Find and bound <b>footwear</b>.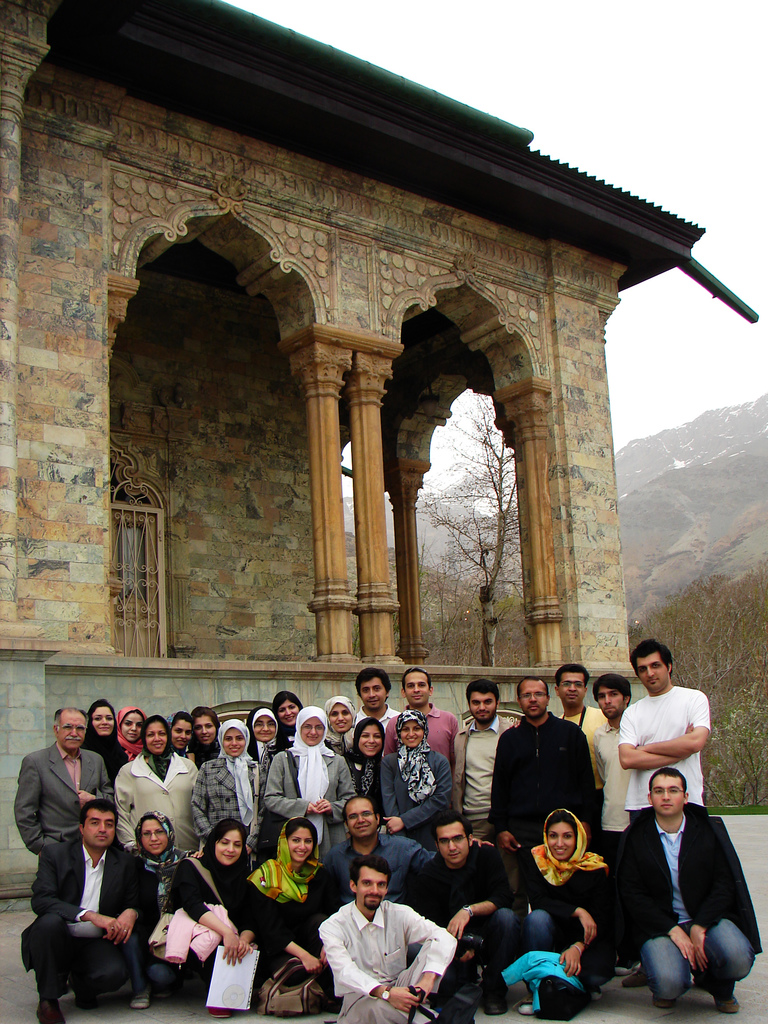
Bound: left=130, top=984, right=151, bottom=1009.
